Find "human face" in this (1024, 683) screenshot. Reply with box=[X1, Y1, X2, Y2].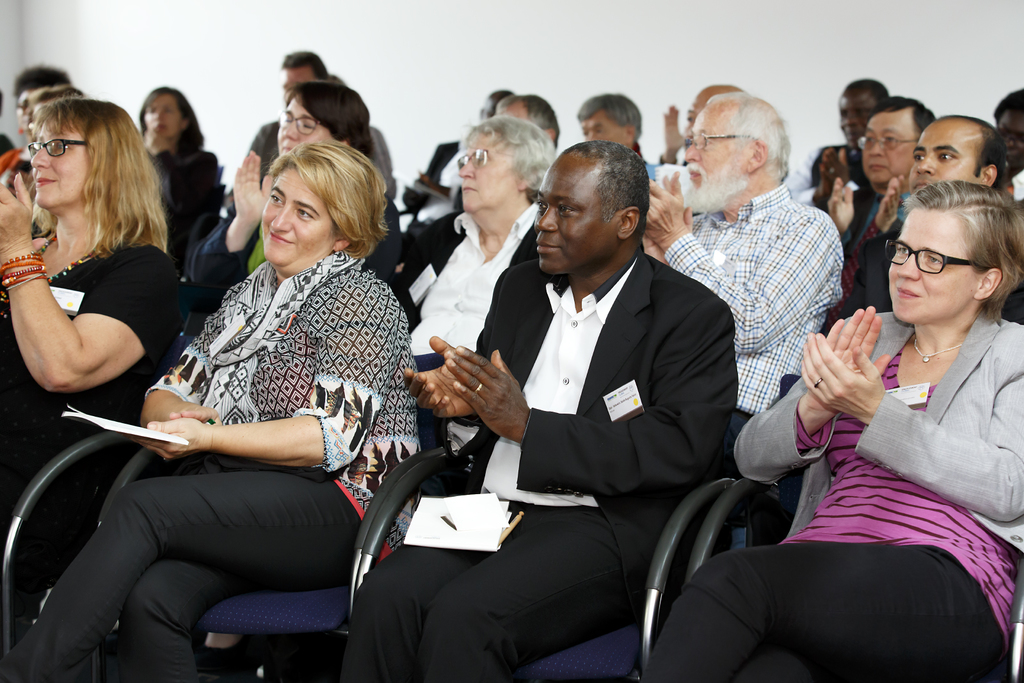
box=[888, 205, 979, 326].
